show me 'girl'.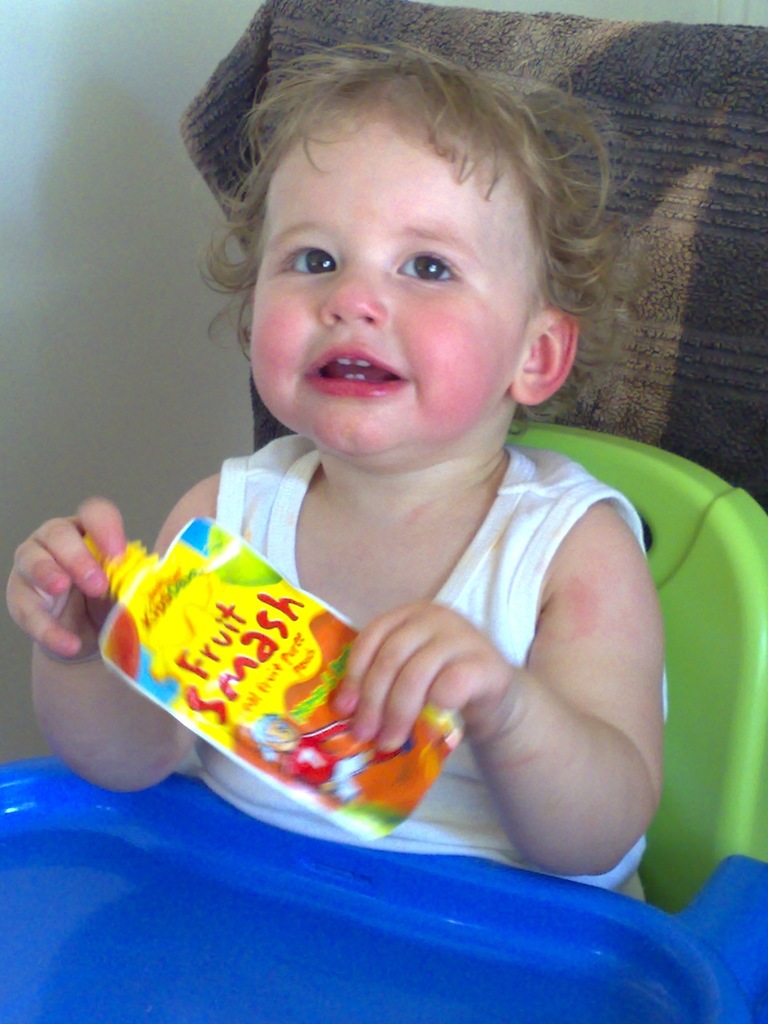
'girl' is here: bbox=[1, 36, 684, 914].
